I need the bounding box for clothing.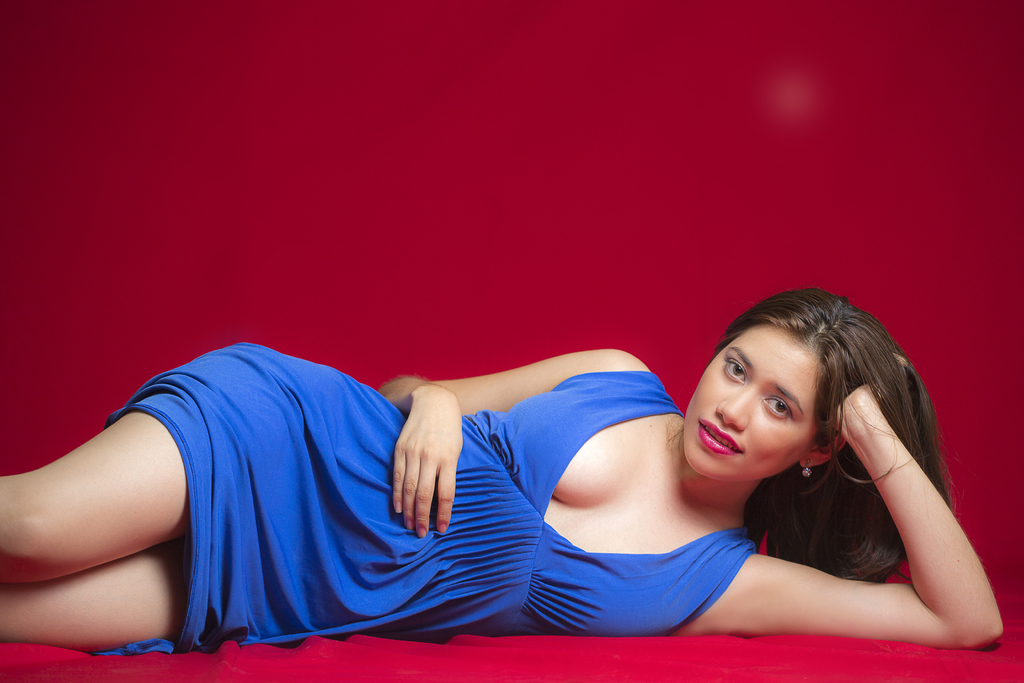
Here it is: [87, 338, 759, 670].
